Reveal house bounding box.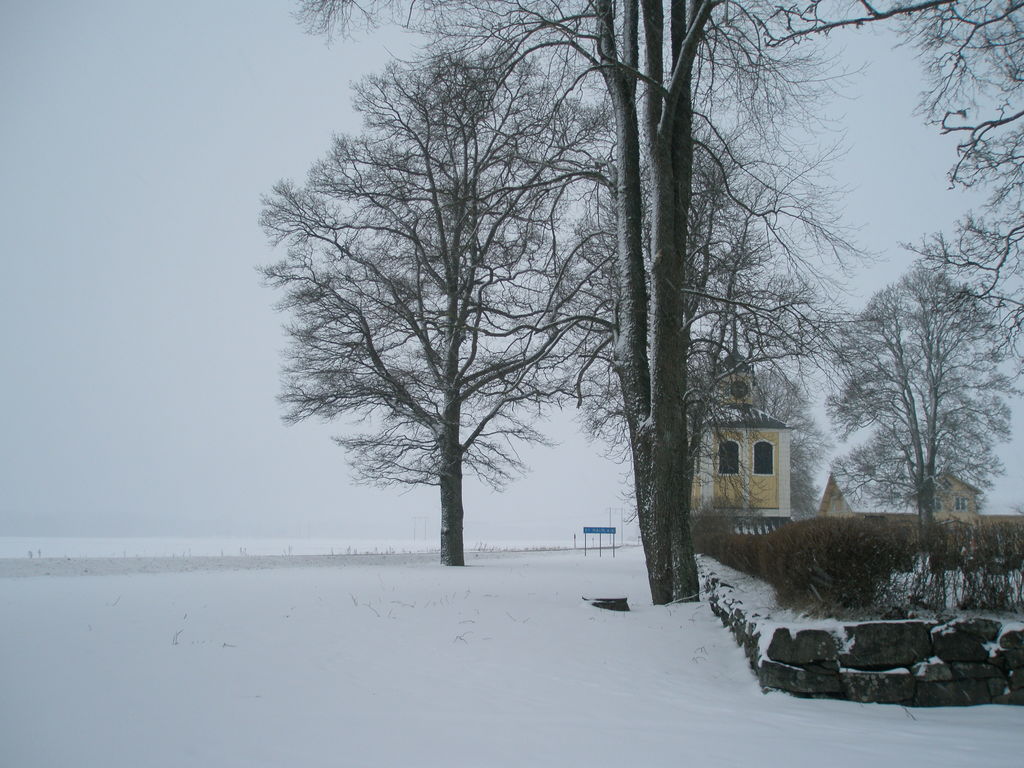
Revealed: left=677, top=346, right=789, bottom=536.
